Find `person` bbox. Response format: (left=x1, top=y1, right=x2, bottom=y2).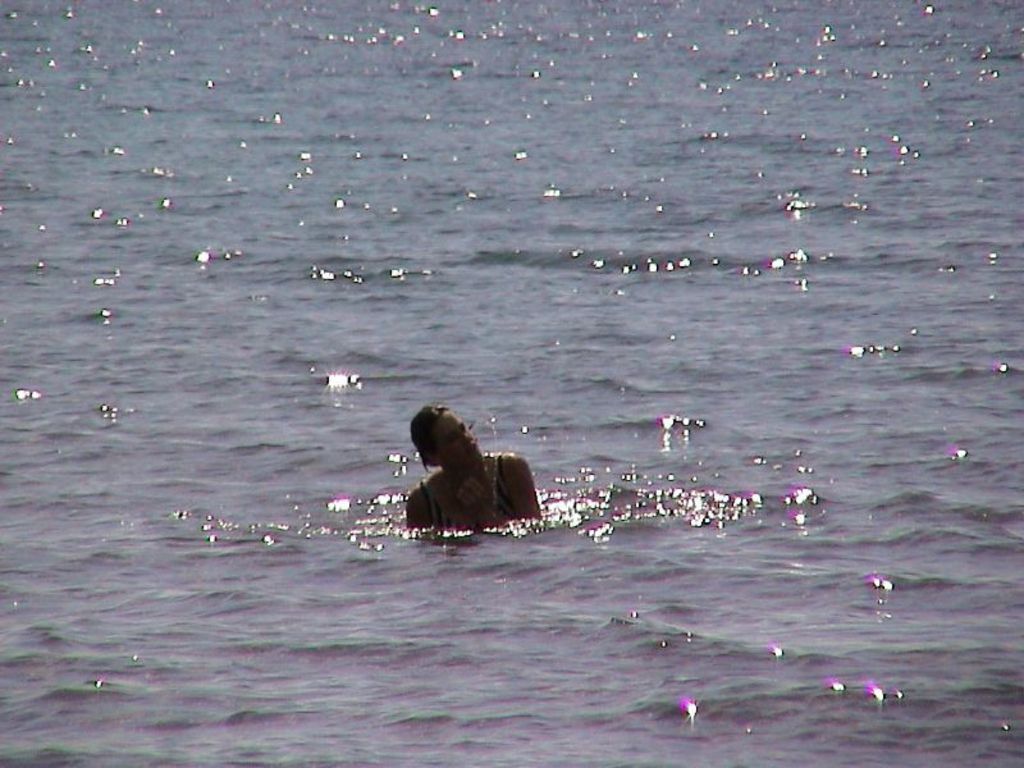
(left=396, top=404, right=549, bottom=536).
